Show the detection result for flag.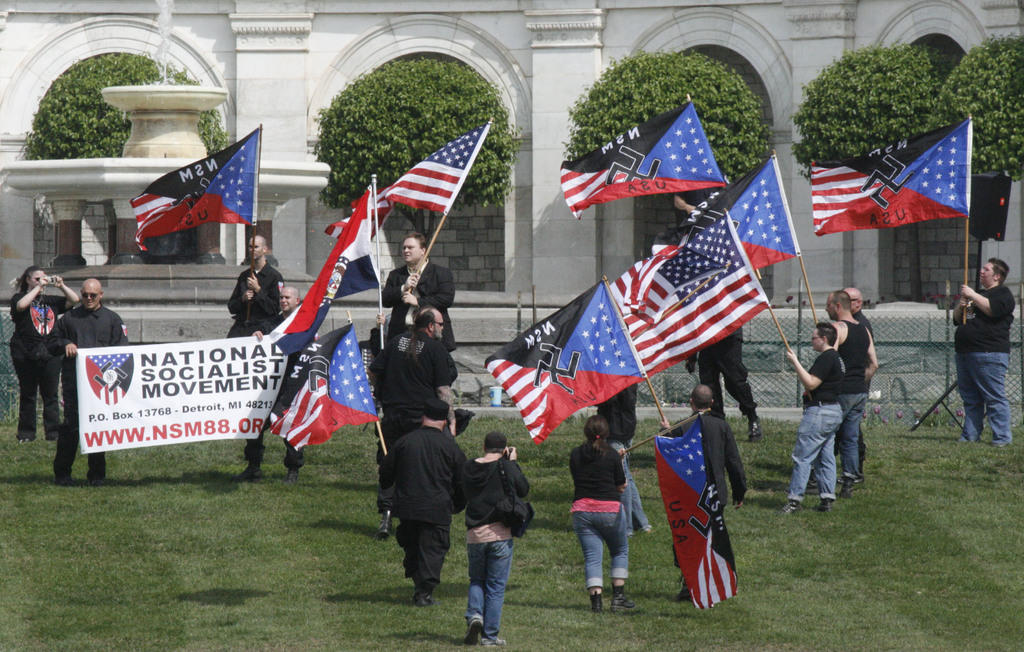
<region>675, 154, 801, 285</region>.
